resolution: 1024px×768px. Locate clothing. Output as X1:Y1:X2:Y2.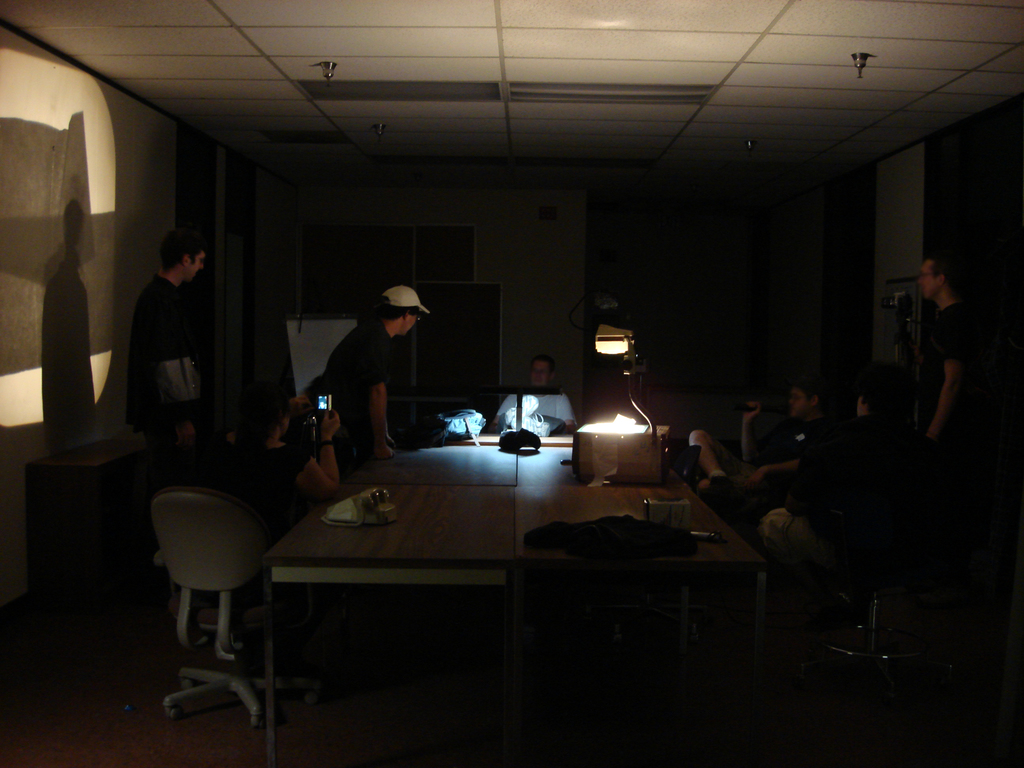
300:308:409:502.
